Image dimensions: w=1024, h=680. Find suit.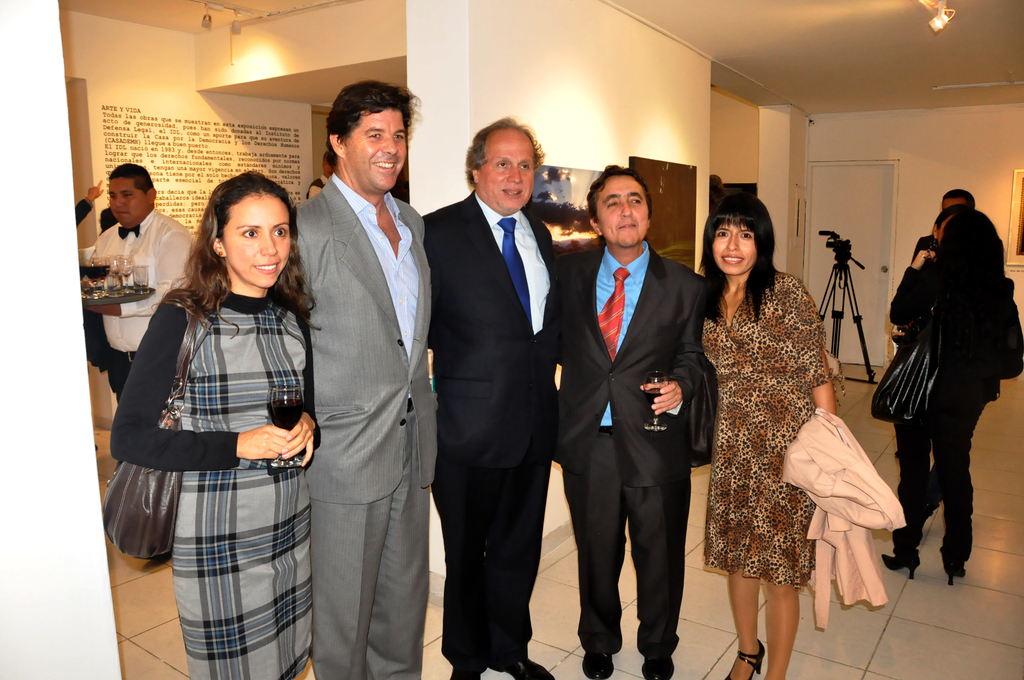
[left=424, top=91, right=579, bottom=676].
